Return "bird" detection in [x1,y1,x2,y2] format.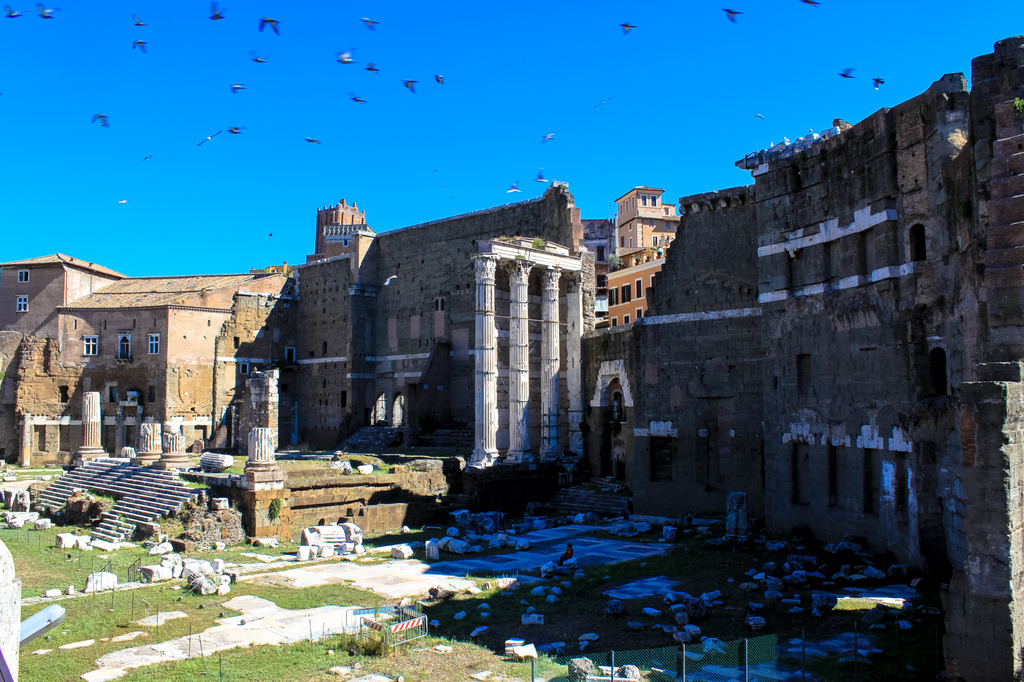
[535,170,547,183].
